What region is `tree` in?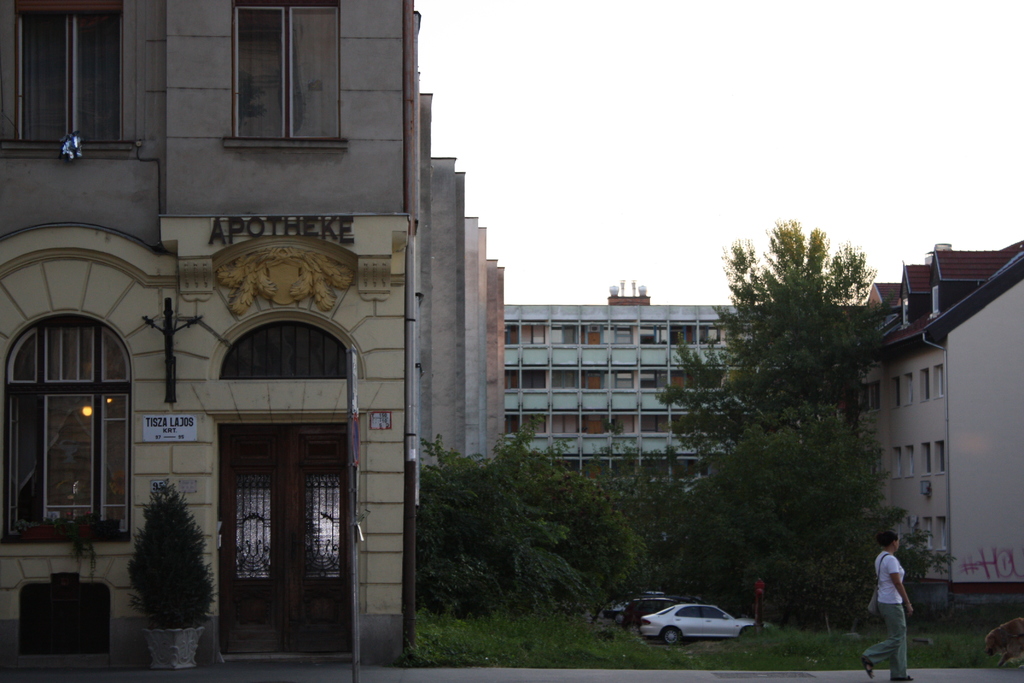
pyautogui.locateOnScreen(649, 215, 897, 470).
